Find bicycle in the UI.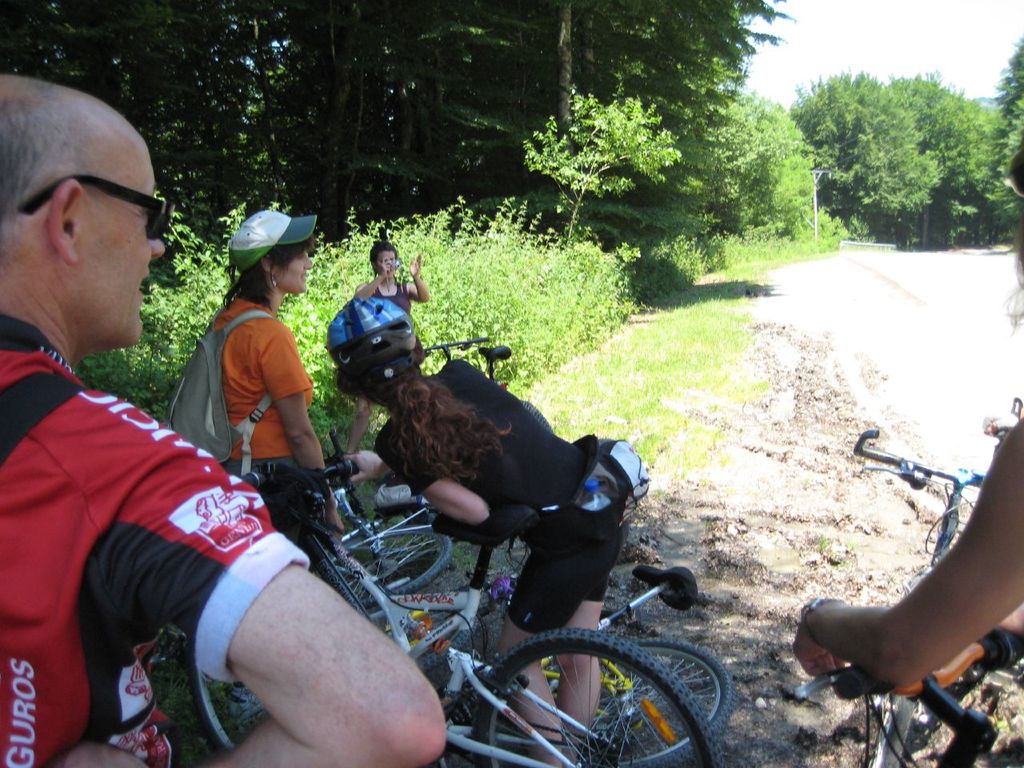
UI element at detection(794, 632, 1023, 767).
